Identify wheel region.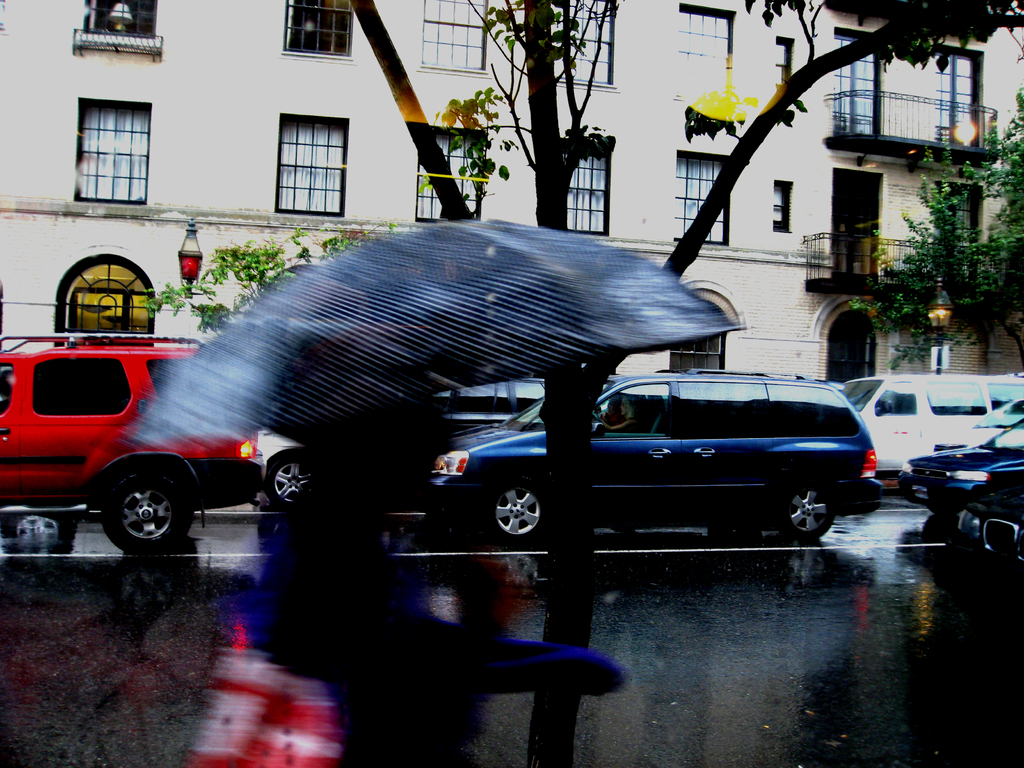
Region: pyautogui.locateOnScreen(266, 438, 312, 516).
